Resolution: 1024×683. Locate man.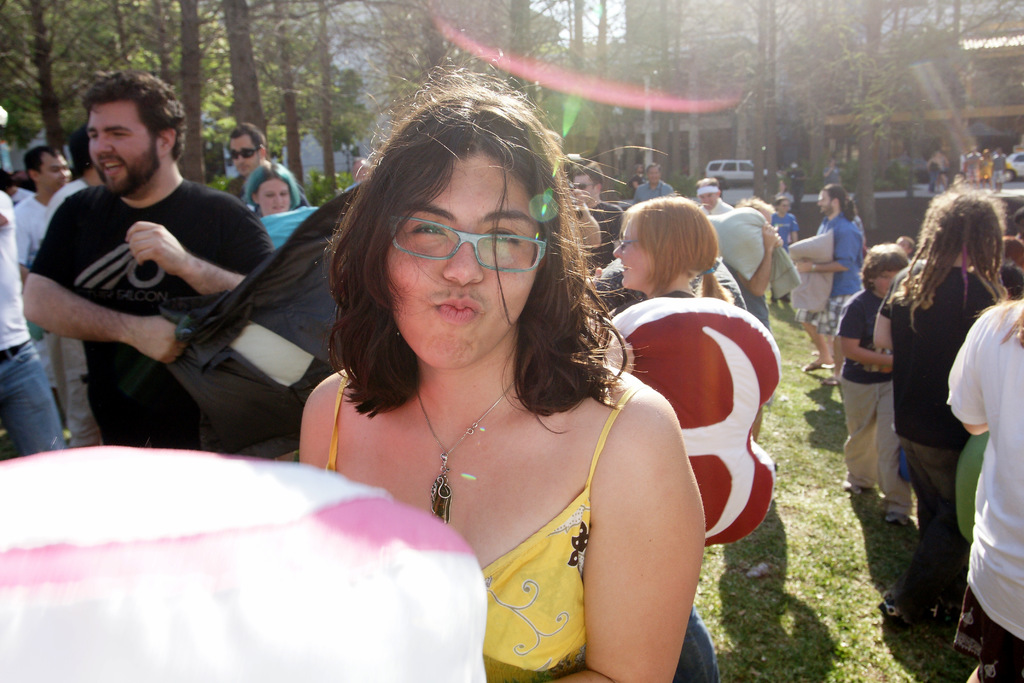
rect(782, 163, 808, 210).
